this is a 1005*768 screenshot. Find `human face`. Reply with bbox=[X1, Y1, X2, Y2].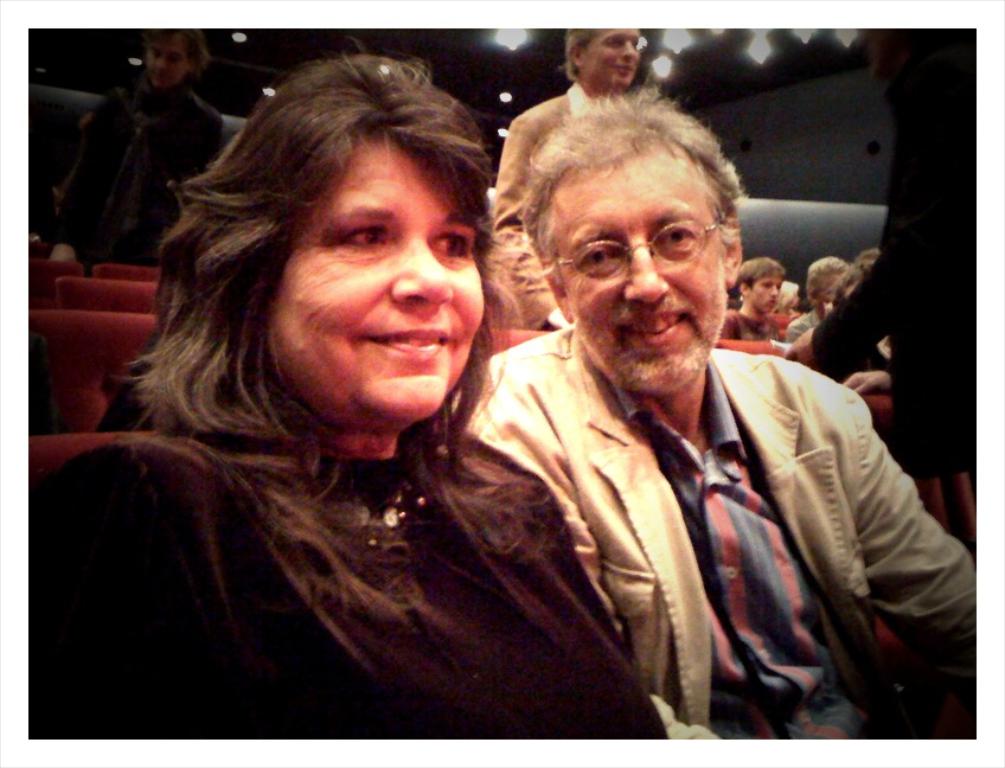
bbox=[744, 275, 780, 316].
